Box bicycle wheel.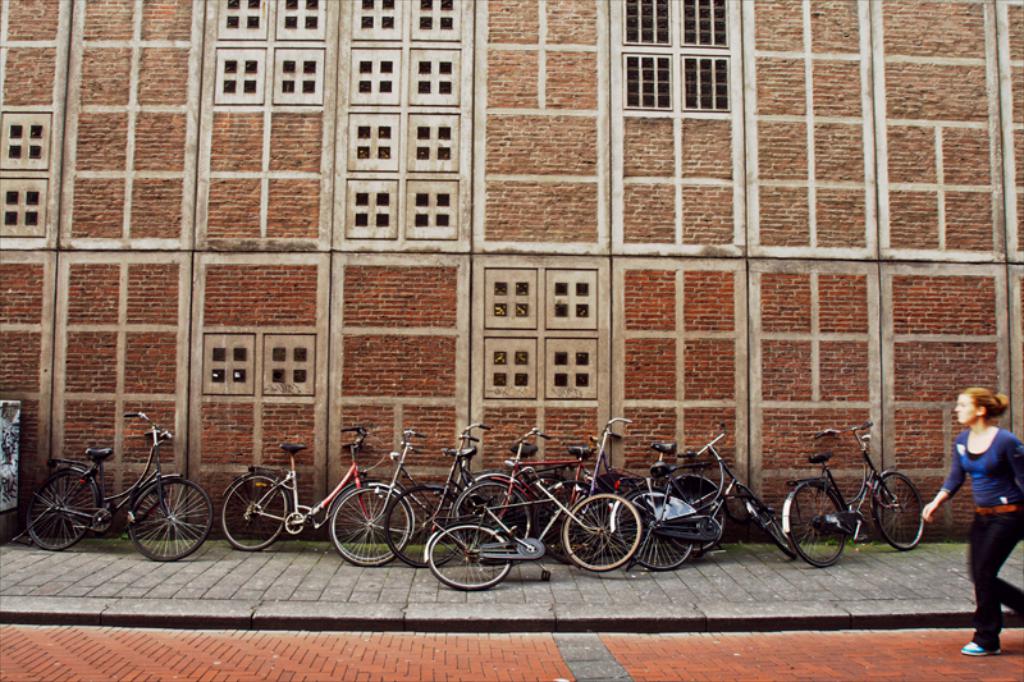
23 468 96 553.
